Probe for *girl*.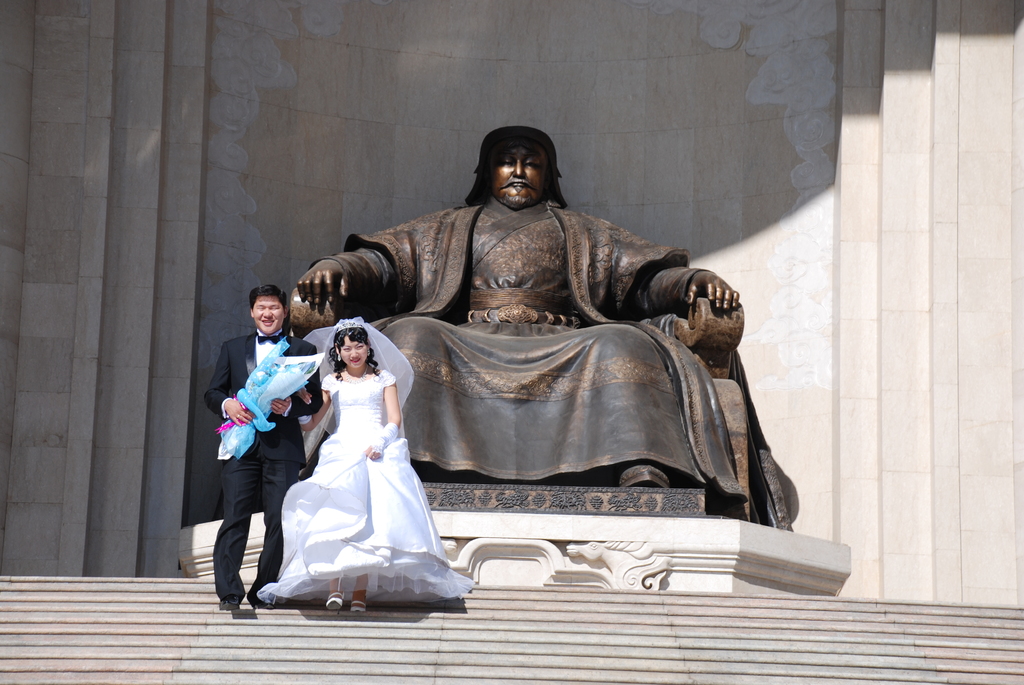
Probe result: 257, 319, 479, 614.
